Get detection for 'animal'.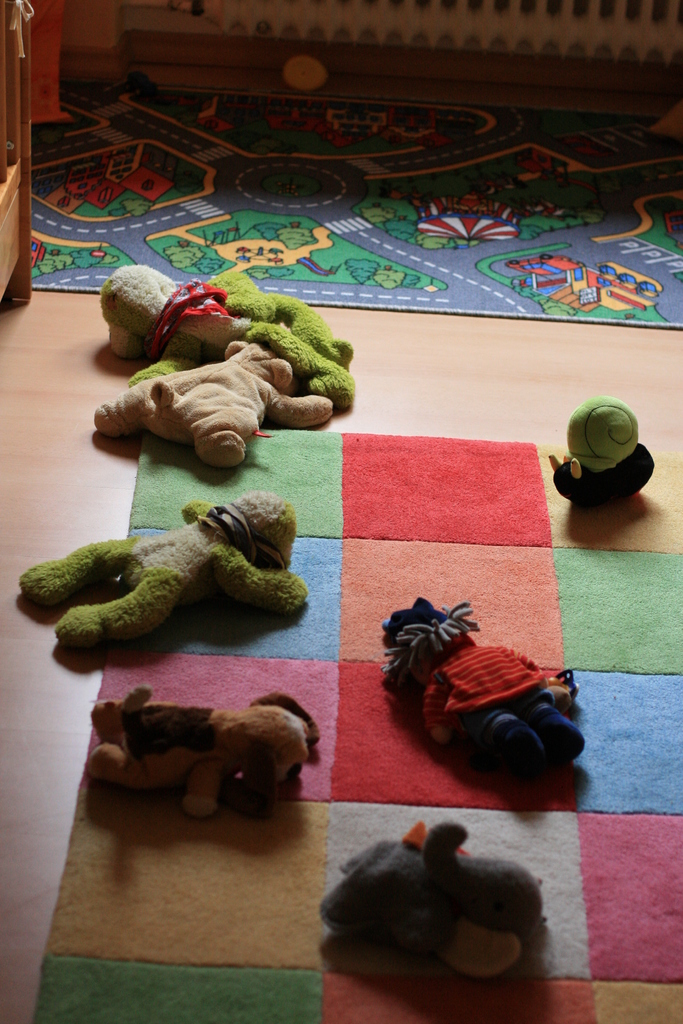
Detection: left=547, top=391, right=654, bottom=505.
